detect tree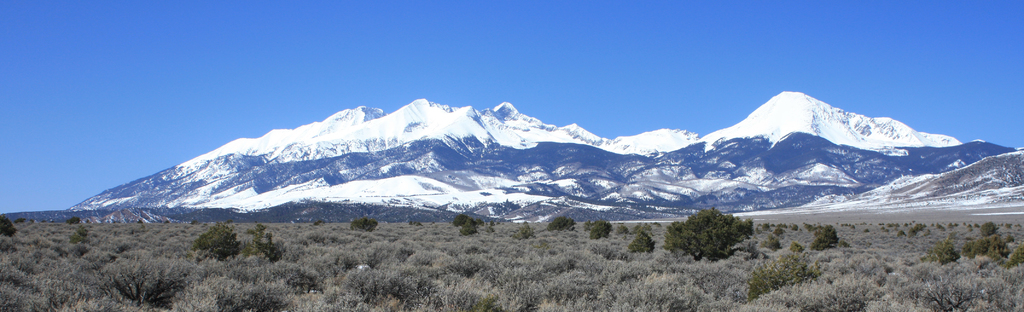
rect(627, 231, 655, 250)
